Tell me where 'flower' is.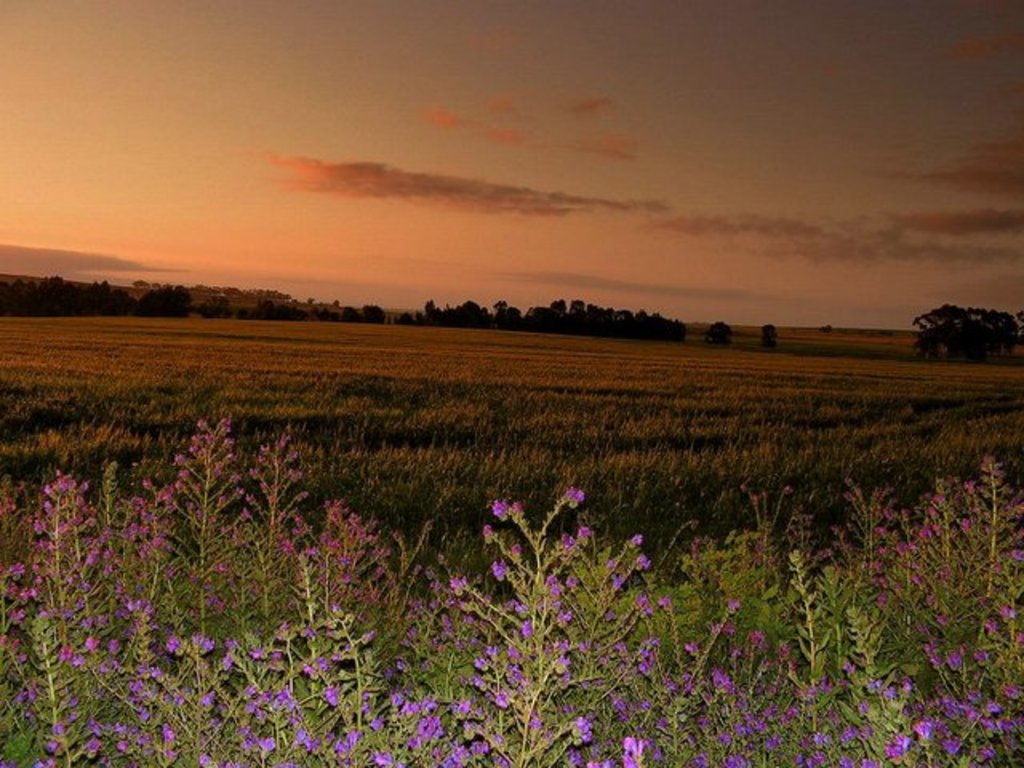
'flower' is at [x1=573, y1=715, x2=589, y2=742].
